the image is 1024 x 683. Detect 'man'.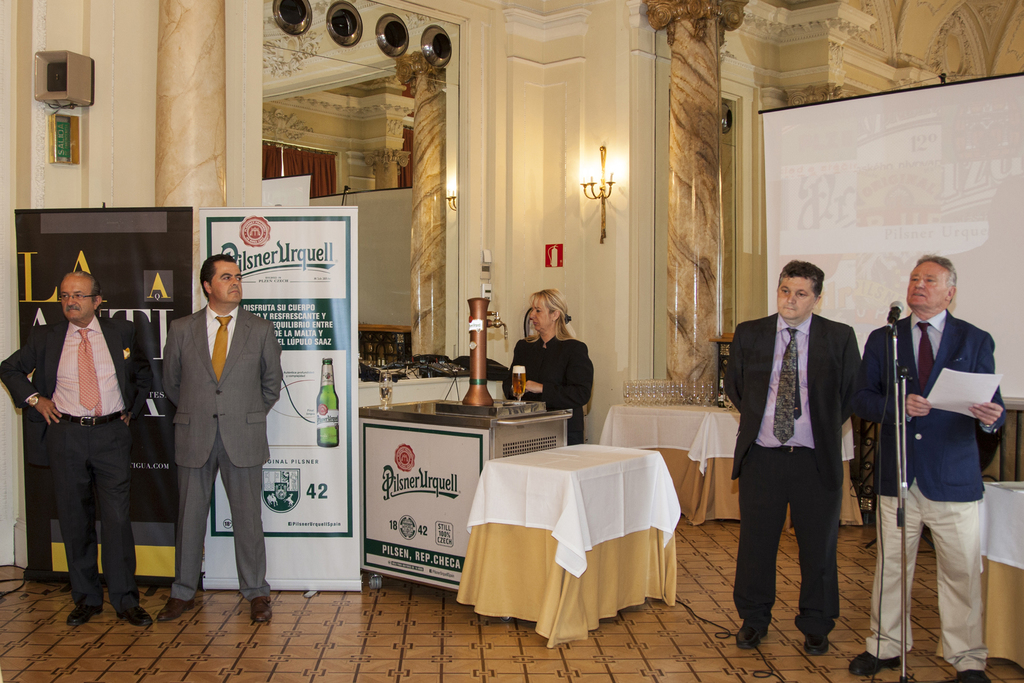
Detection: [163, 253, 278, 627].
